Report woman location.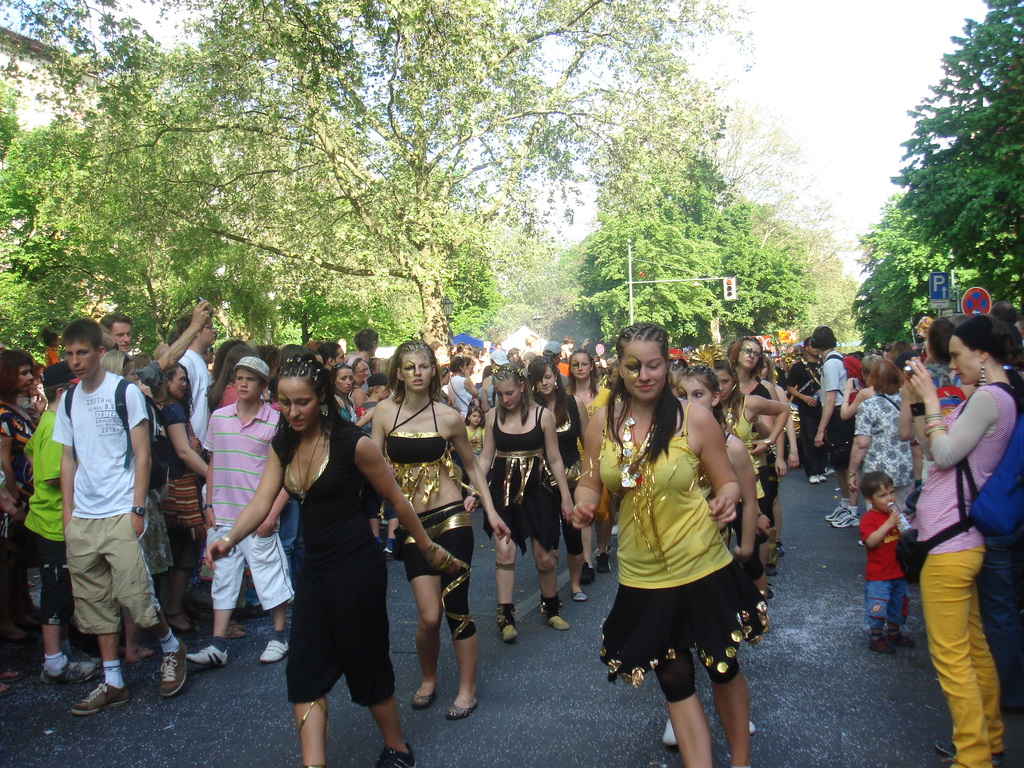
Report: detection(158, 364, 211, 632).
